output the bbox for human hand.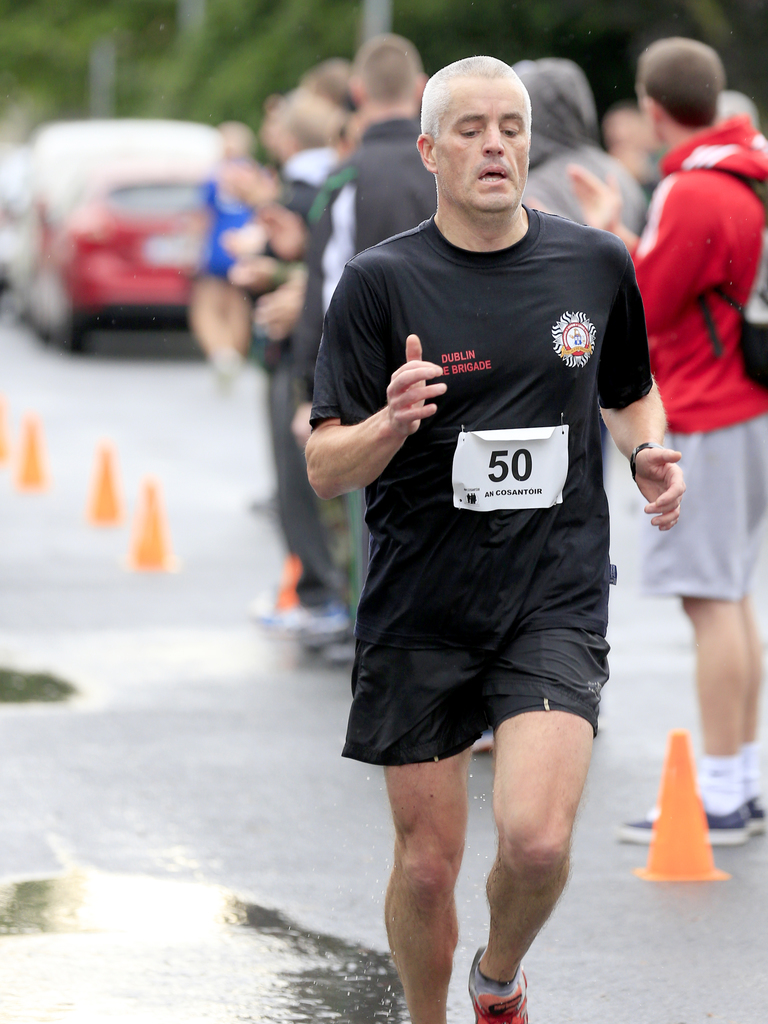
[219, 167, 284, 214].
